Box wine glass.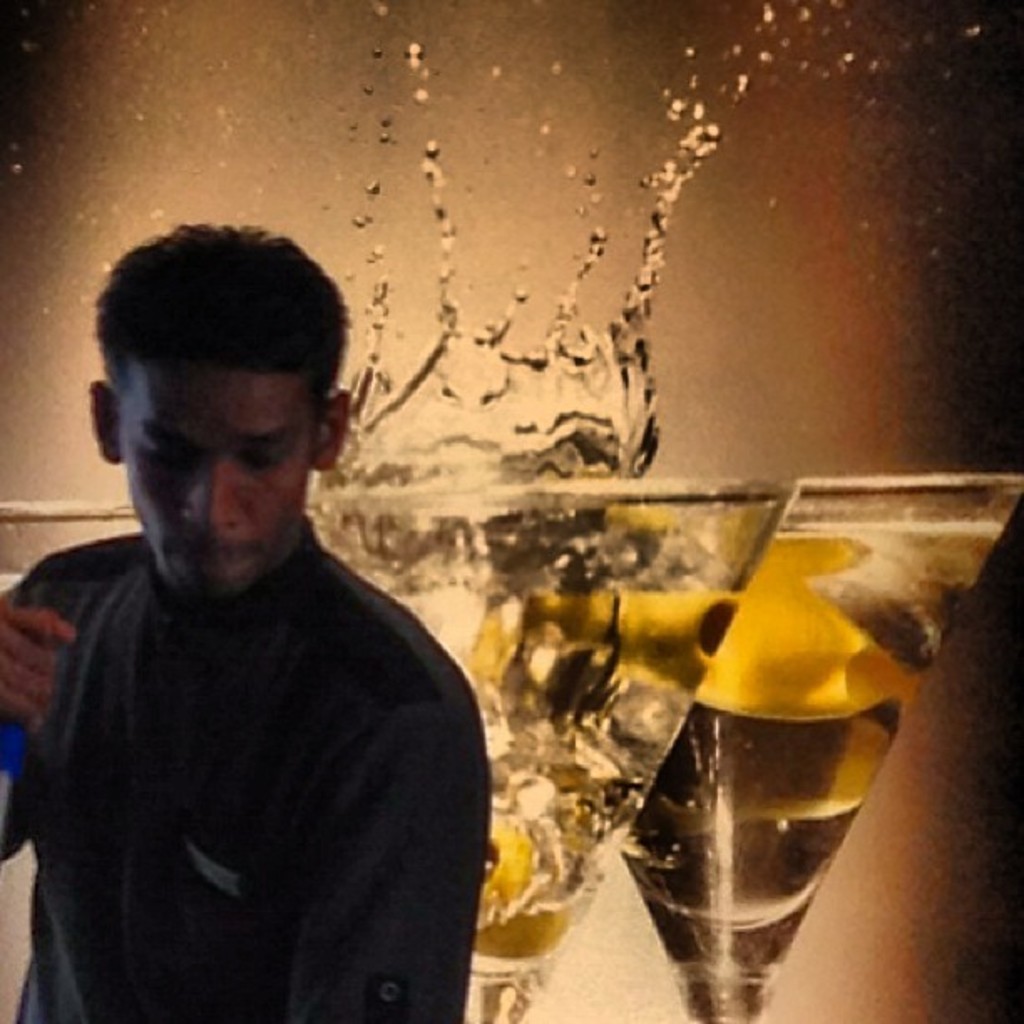
l=612, t=468, r=1022, b=1022.
